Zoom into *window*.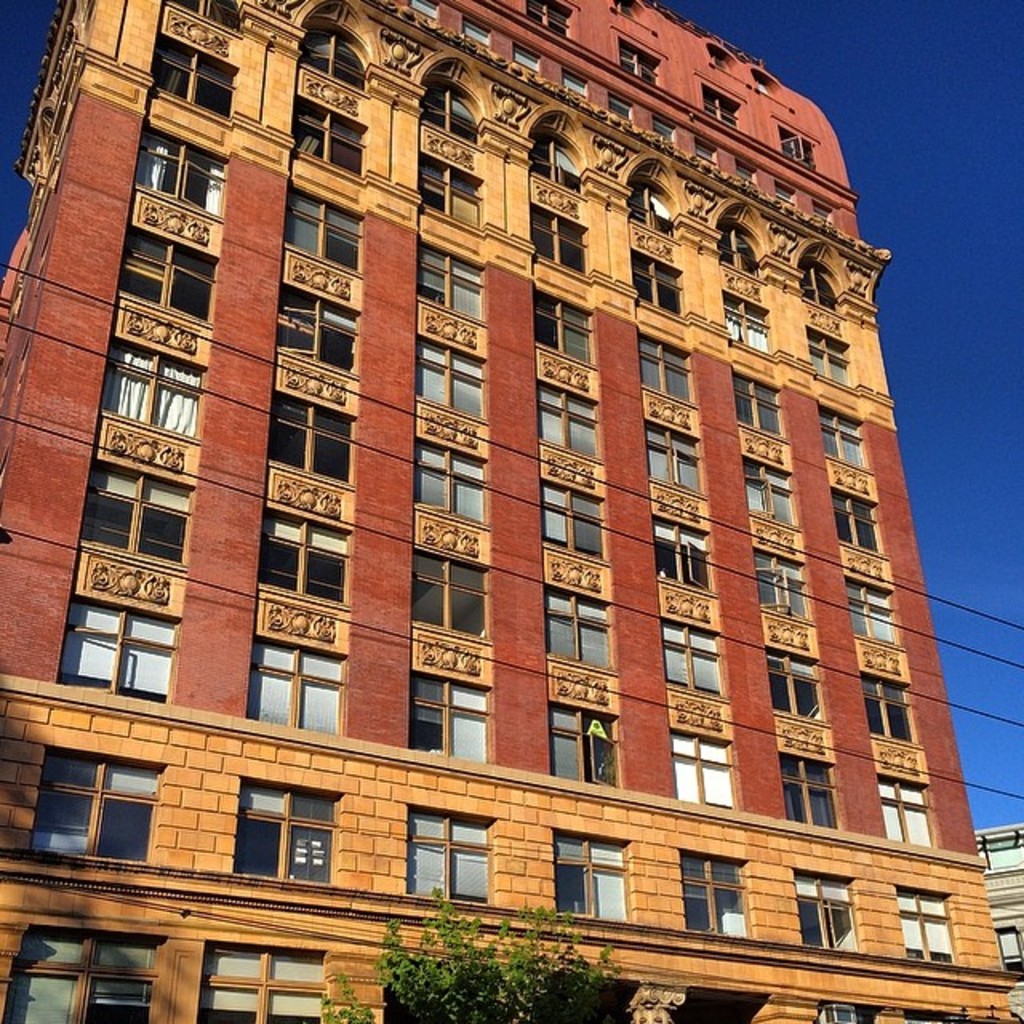
Zoom target: x1=134, y1=120, x2=230, y2=214.
